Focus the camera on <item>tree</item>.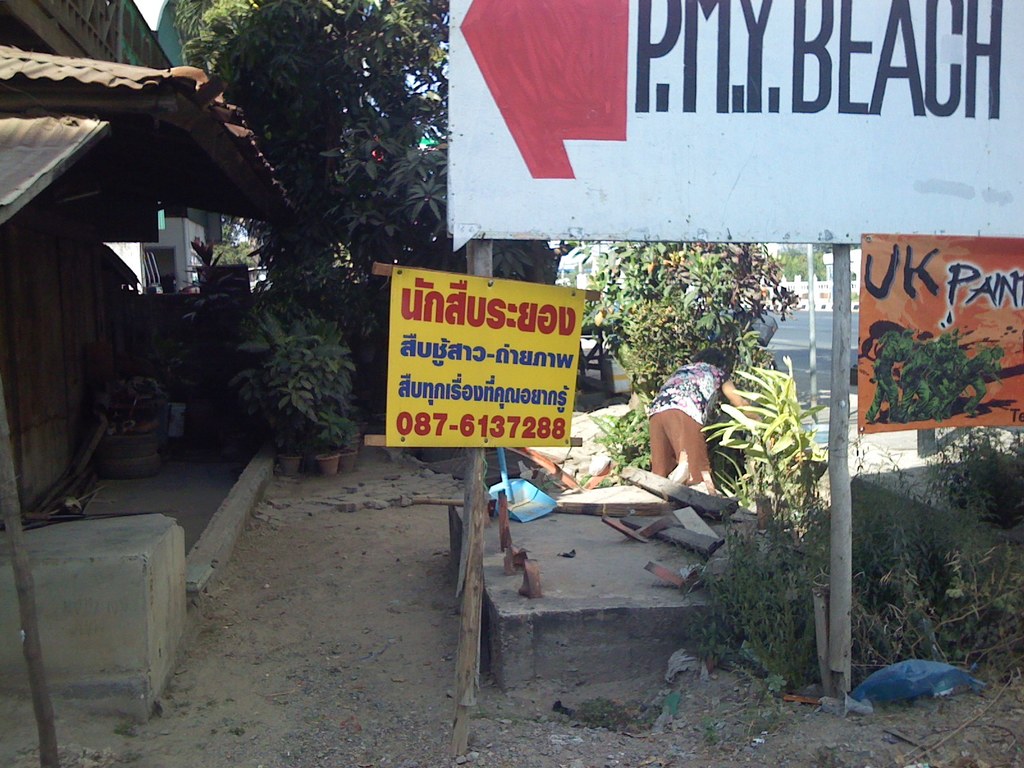
Focus region: Rect(566, 243, 806, 413).
